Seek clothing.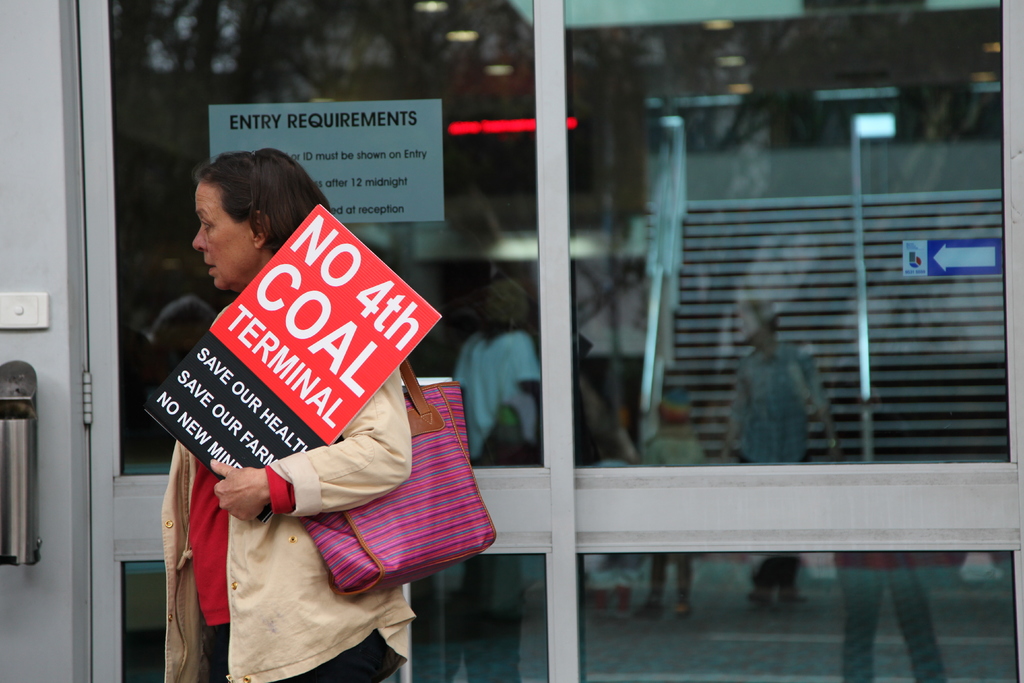
<bbox>463, 334, 555, 682</bbox>.
